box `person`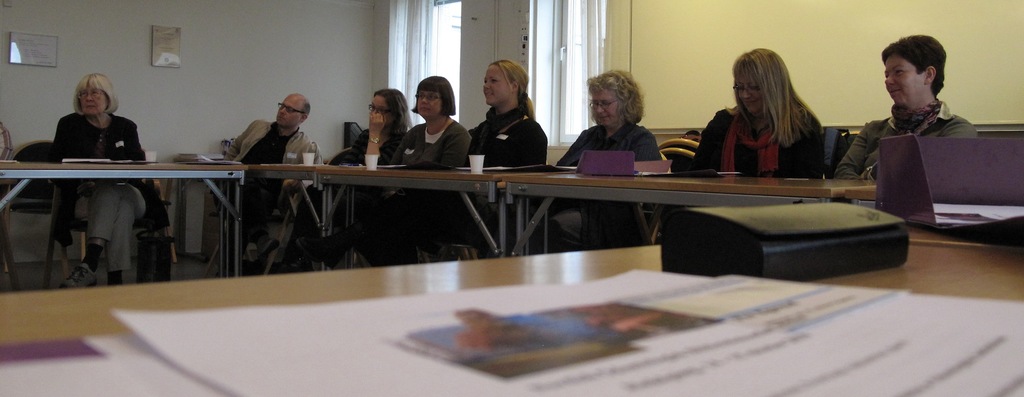
bbox(683, 49, 835, 268)
